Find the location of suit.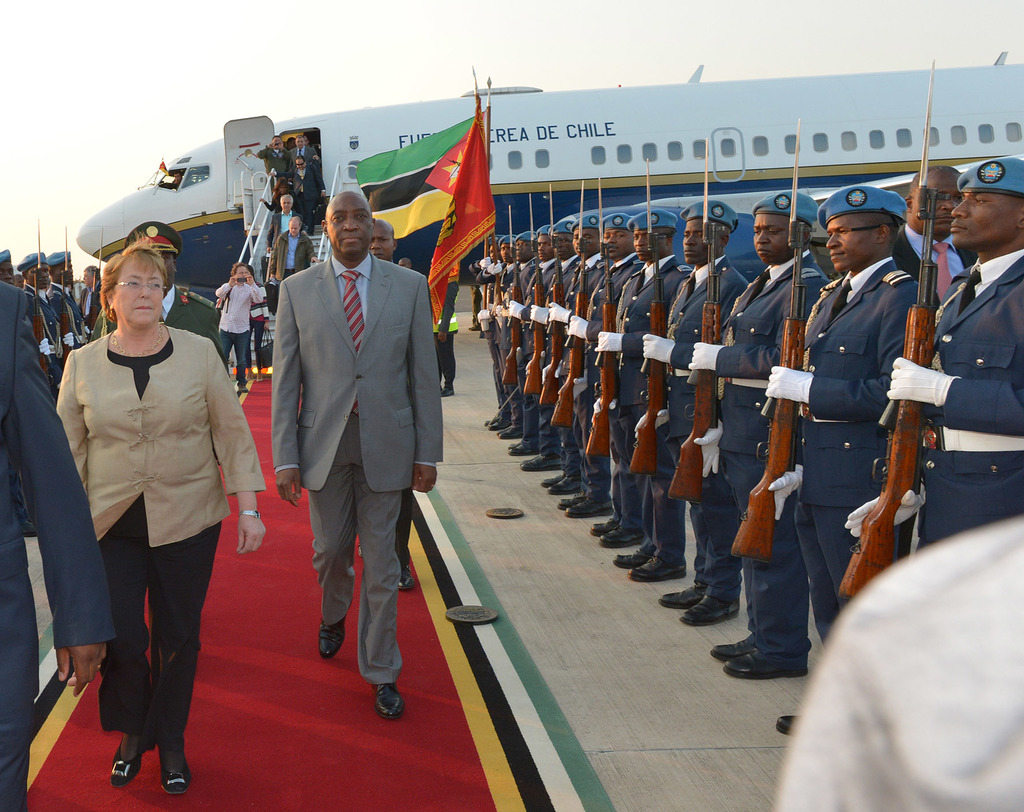
Location: <region>716, 247, 833, 654</region>.
